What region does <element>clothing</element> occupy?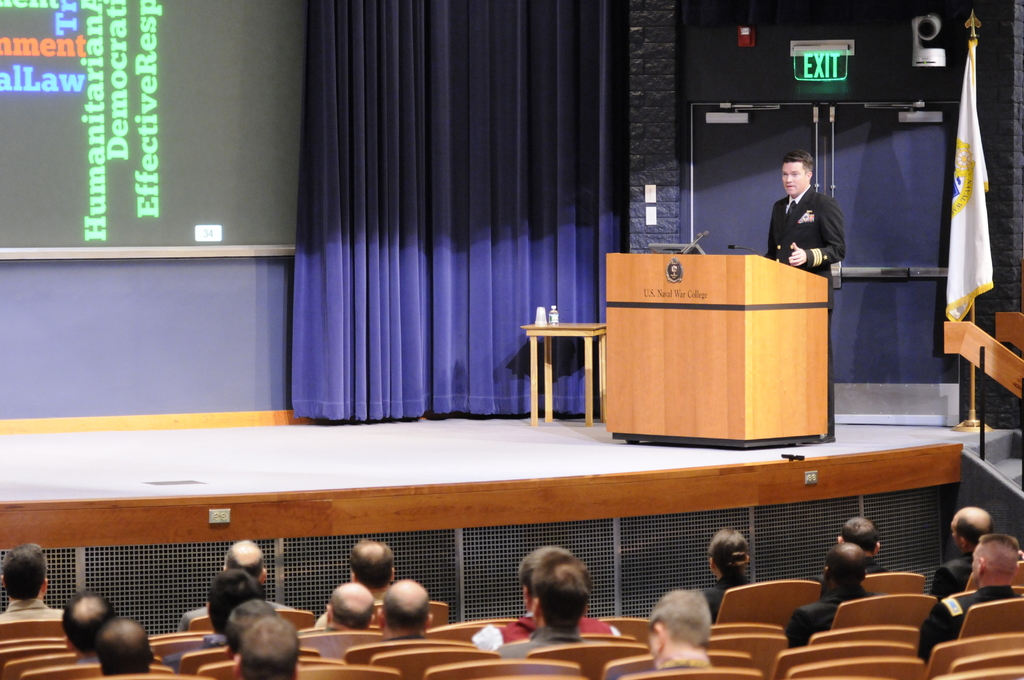
<region>488, 622, 570, 679</region>.
